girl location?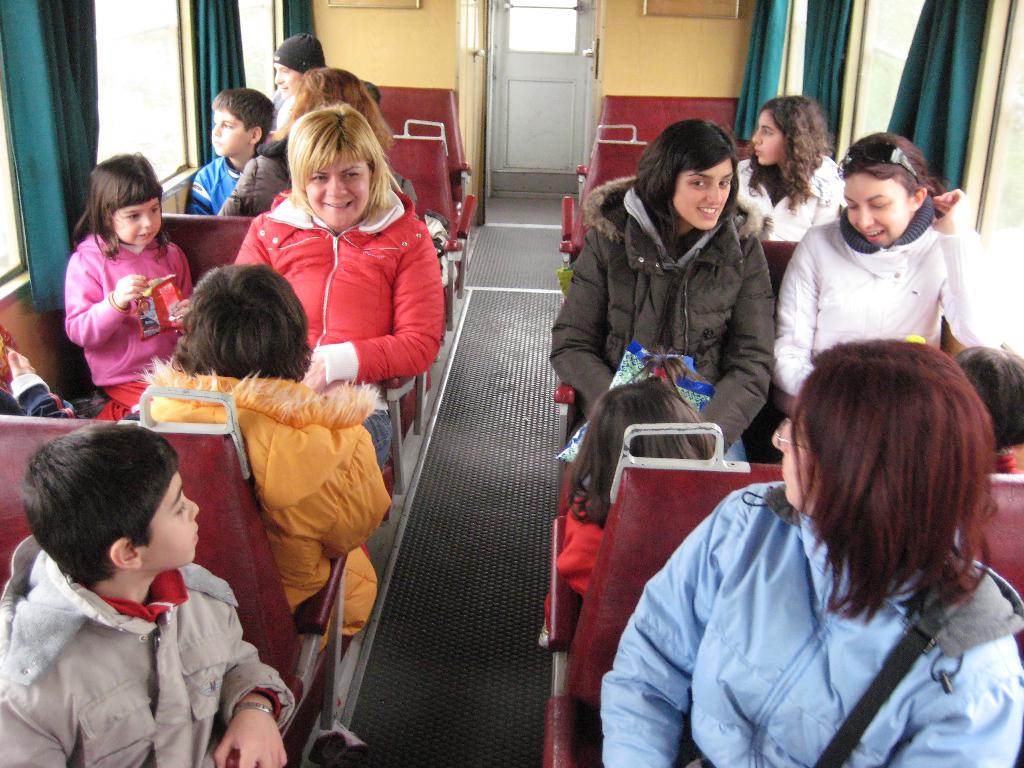
<box>733,94,849,246</box>
